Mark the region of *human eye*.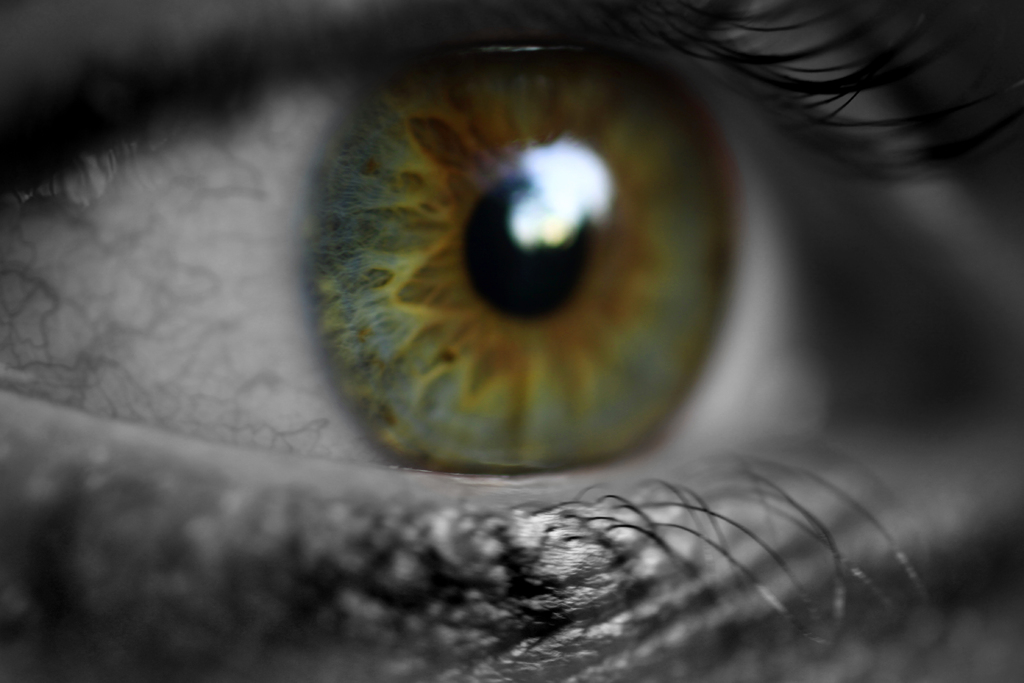
Region: [x1=0, y1=0, x2=1023, y2=682].
